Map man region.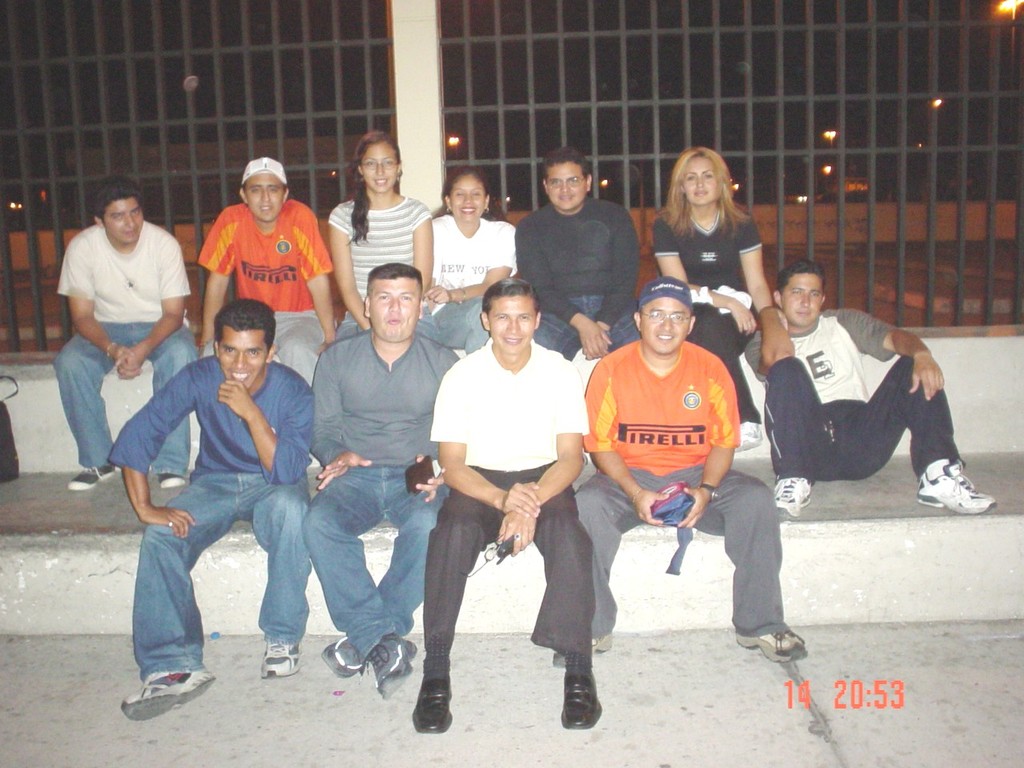
Mapped to select_region(66, 176, 202, 490).
